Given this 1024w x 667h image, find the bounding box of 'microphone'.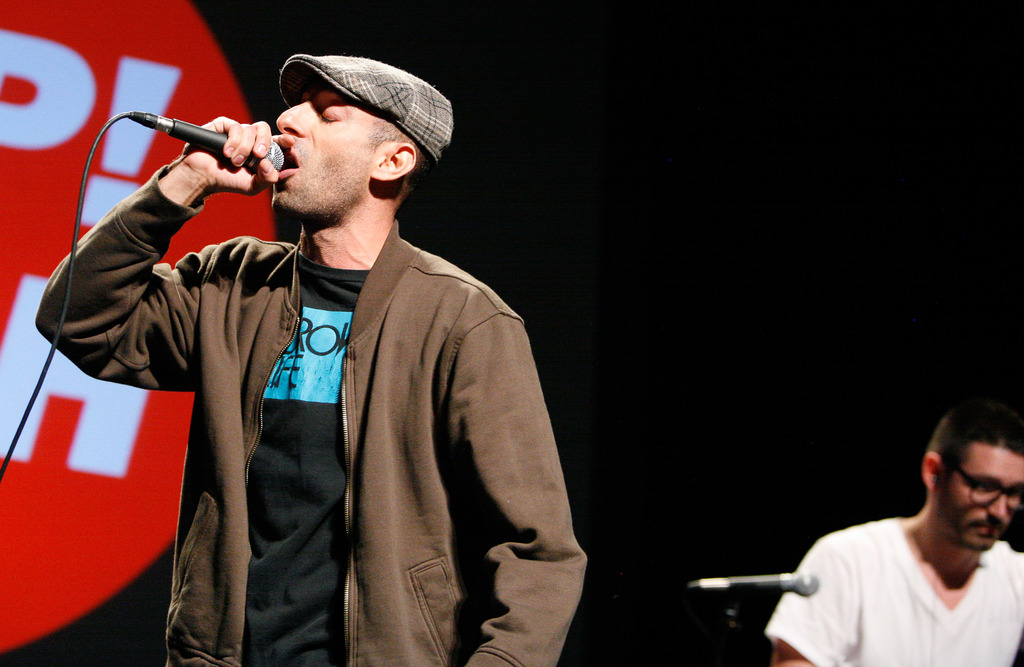
select_region(83, 106, 293, 197).
